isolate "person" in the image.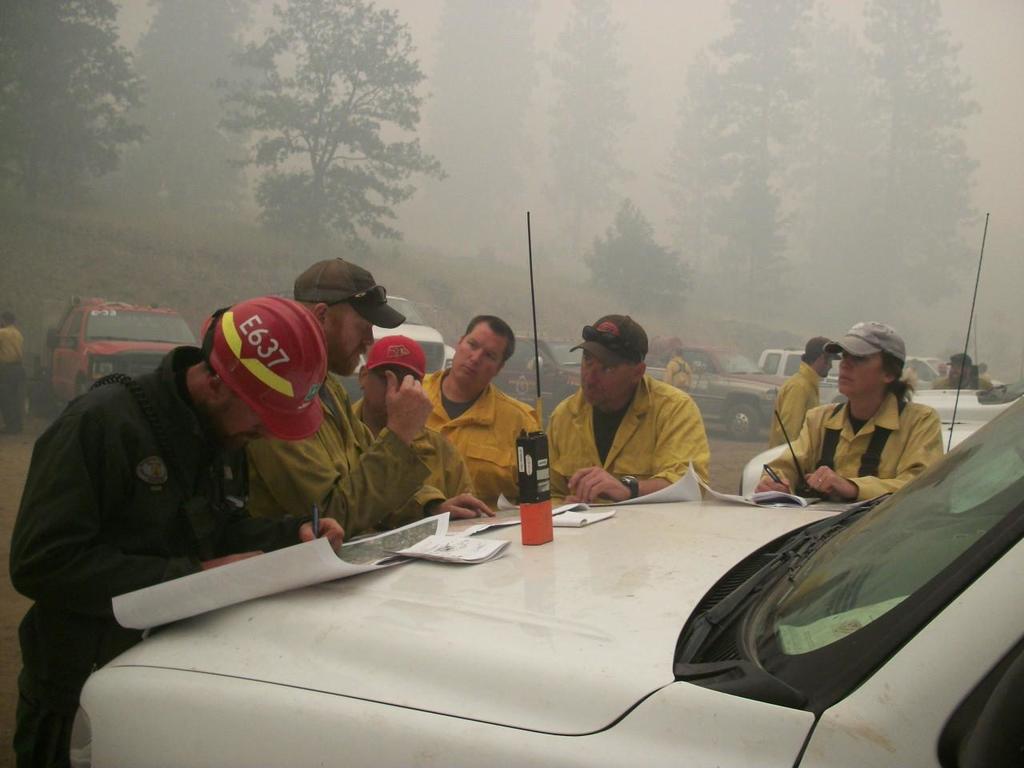
Isolated region: [x1=665, y1=346, x2=693, y2=386].
